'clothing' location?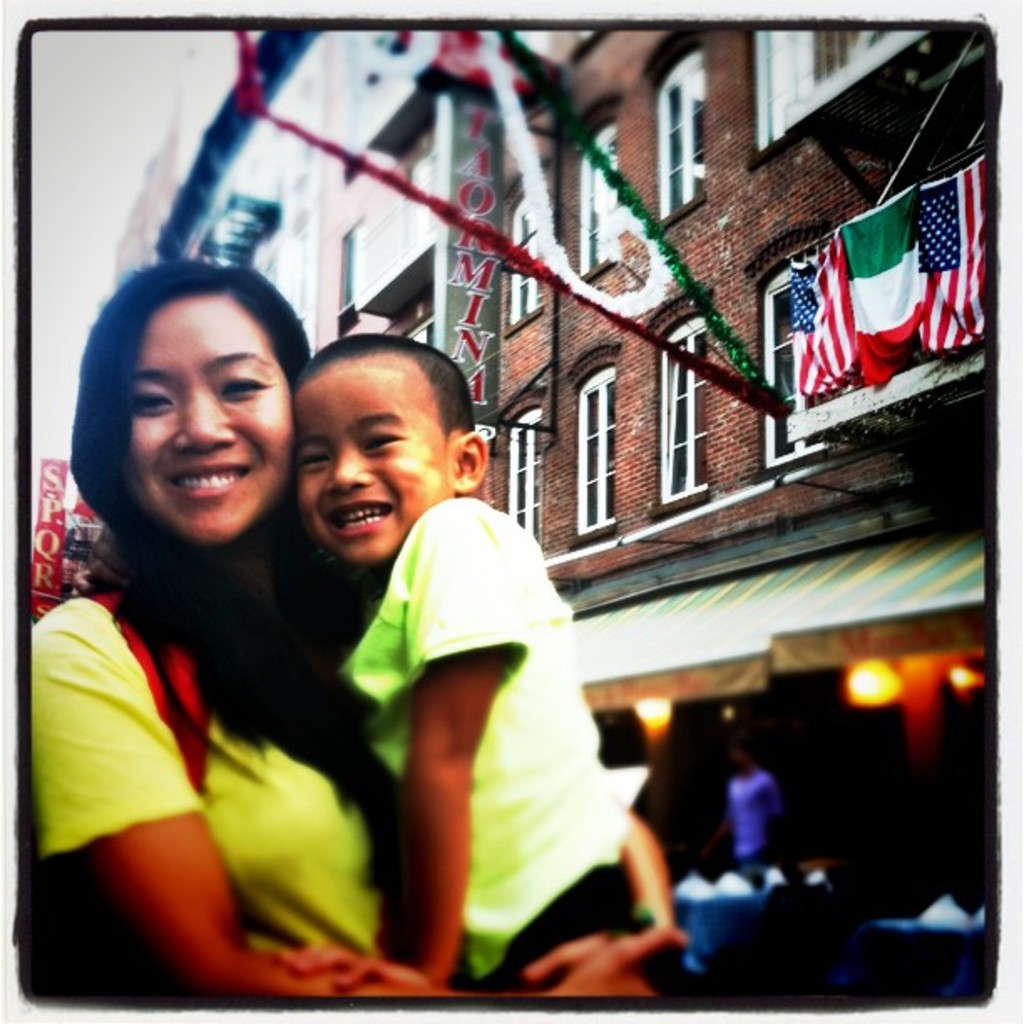
338,432,668,1007
